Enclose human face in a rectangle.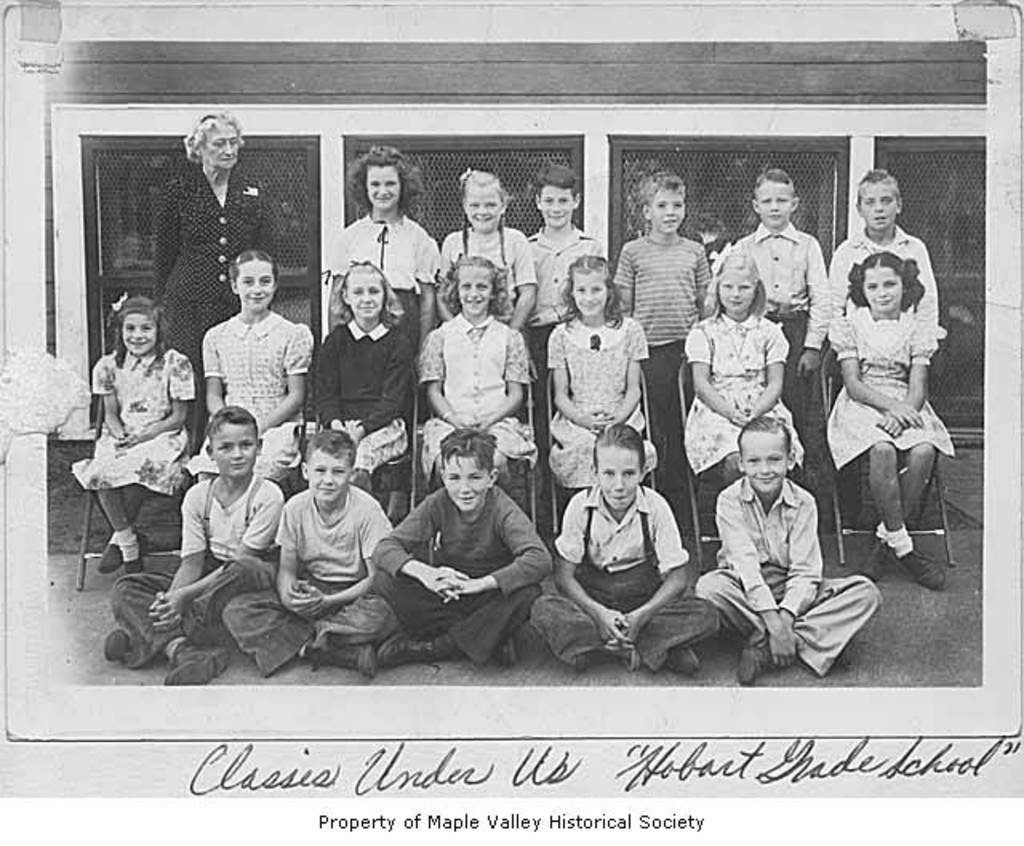
rect(754, 181, 794, 222).
